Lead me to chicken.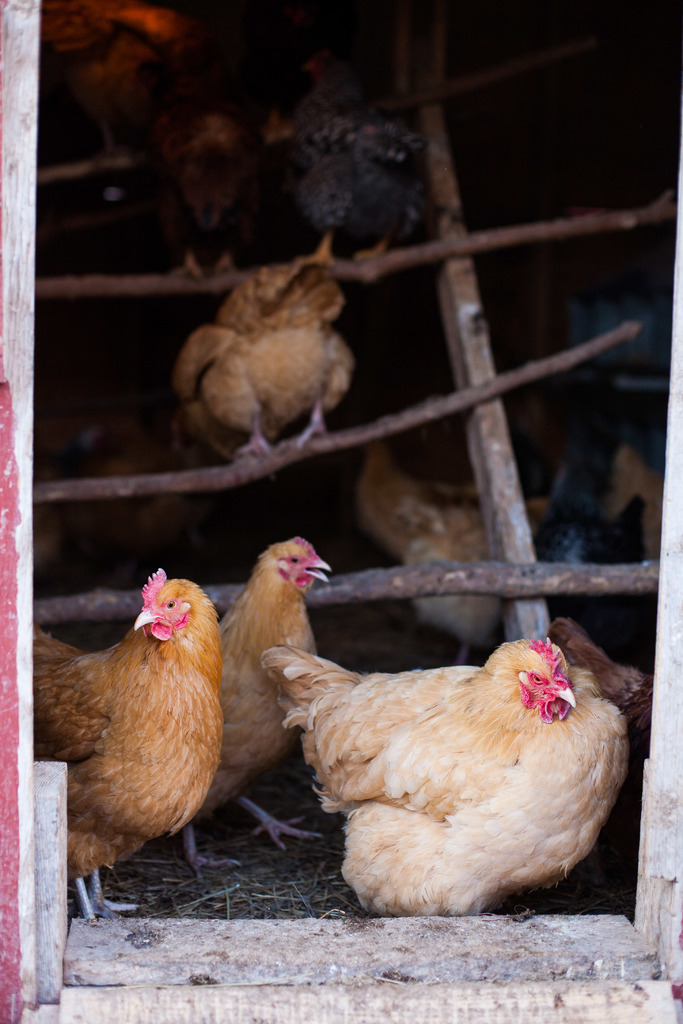
Lead to (342,428,580,671).
